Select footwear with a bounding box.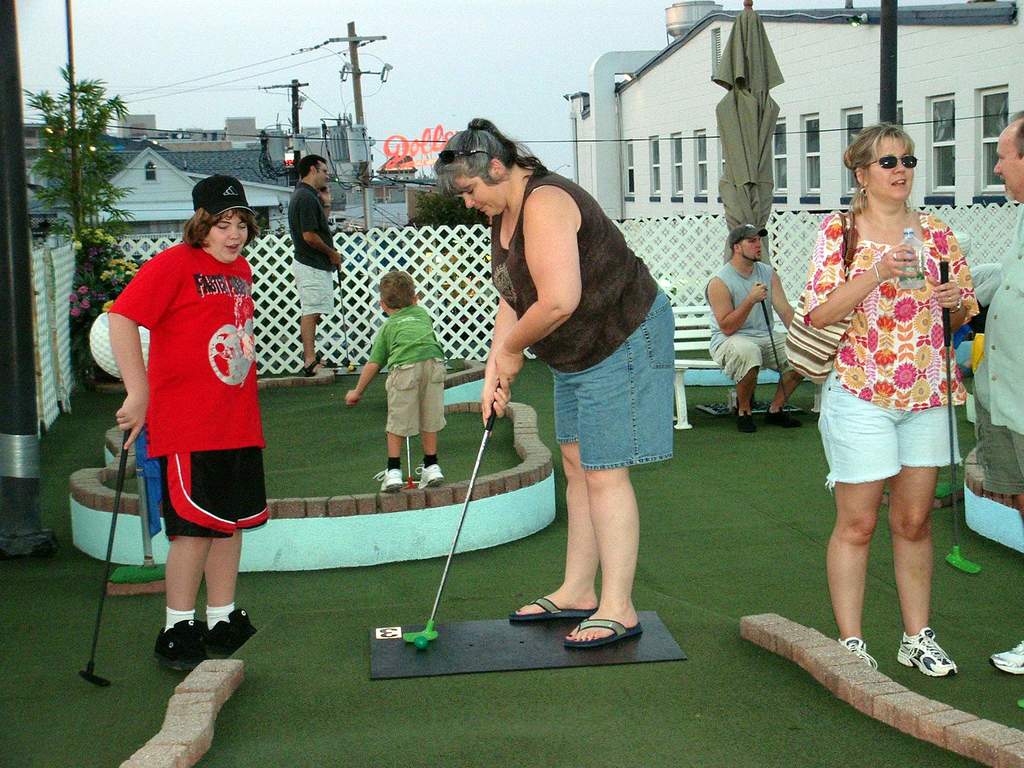
412:460:444:488.
